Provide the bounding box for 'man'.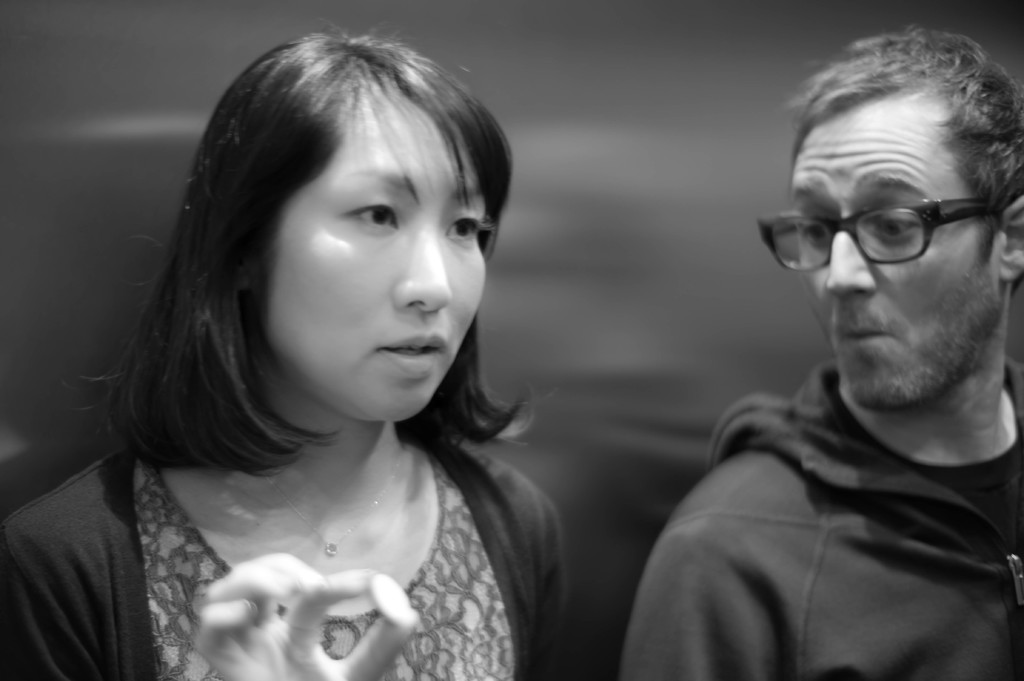
[left=611, top=19, right=1023, bottom=680].
